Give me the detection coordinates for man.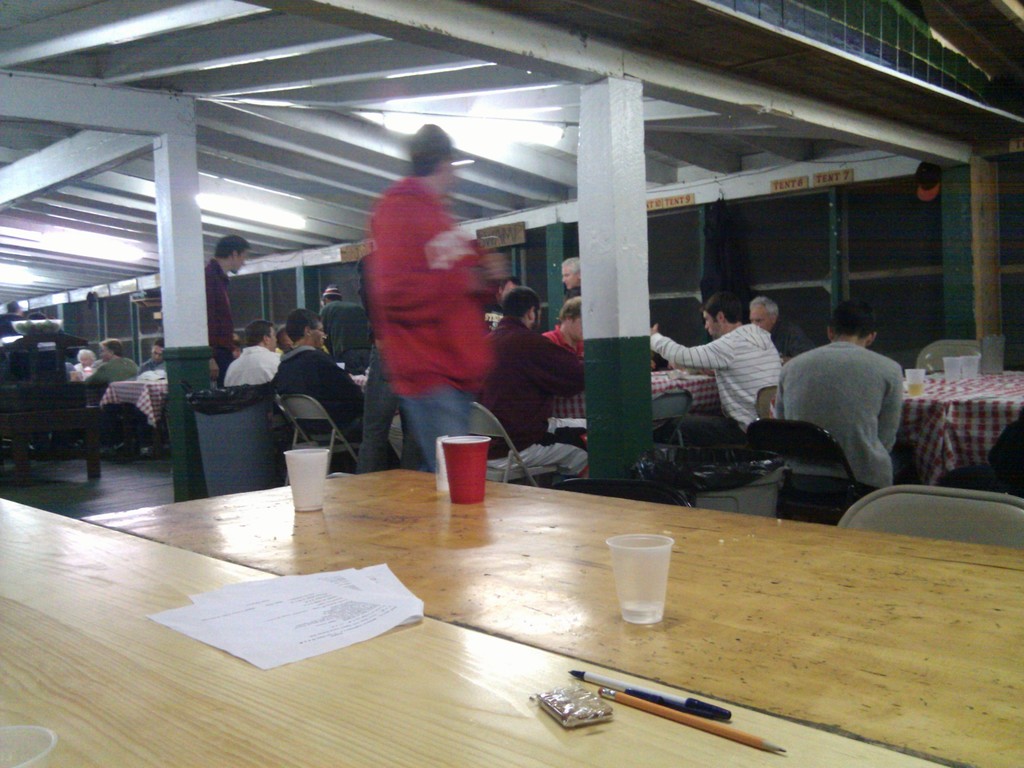
select_region(541, 300, 585, 360).
